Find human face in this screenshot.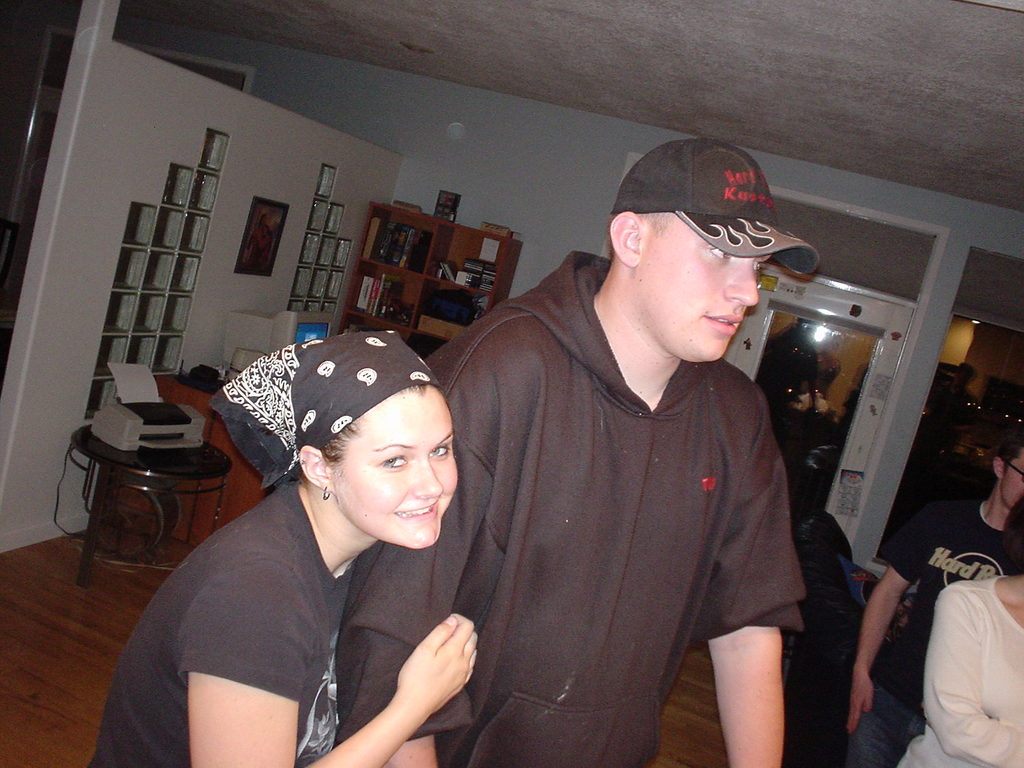
The bounding box for human face is pyautogui.locateOnScreen(327, 385, 466, 553).
